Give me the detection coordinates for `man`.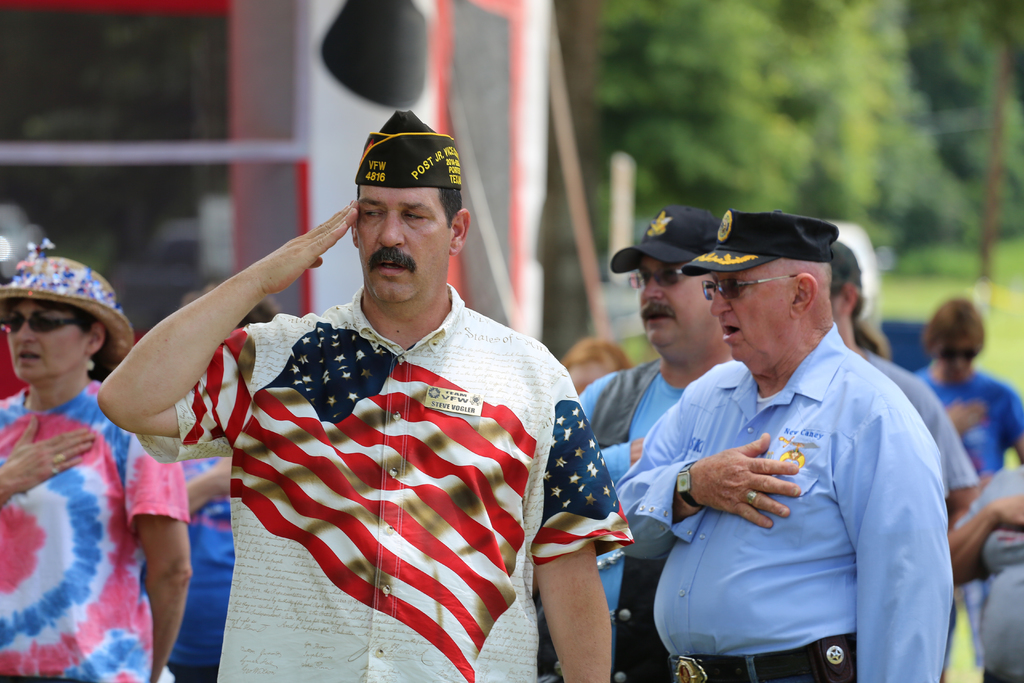
<bbox>829, 239, 980, 537</bbox>.
